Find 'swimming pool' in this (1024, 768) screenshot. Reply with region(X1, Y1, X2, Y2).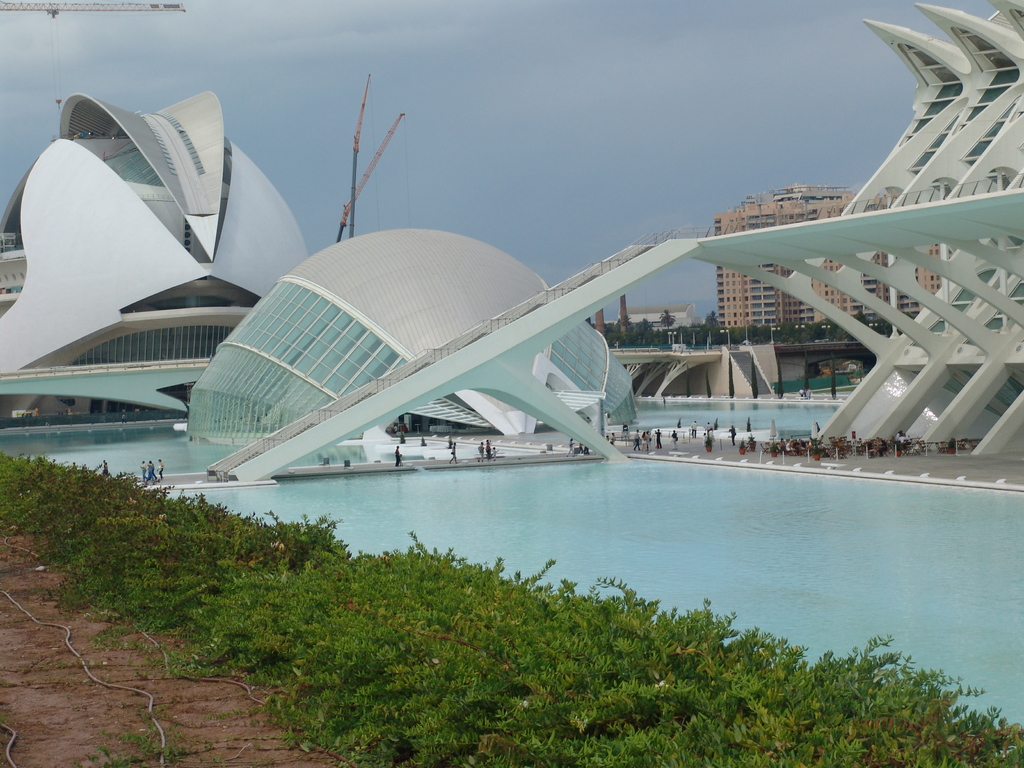
region(152, 449, 1023, 735).
